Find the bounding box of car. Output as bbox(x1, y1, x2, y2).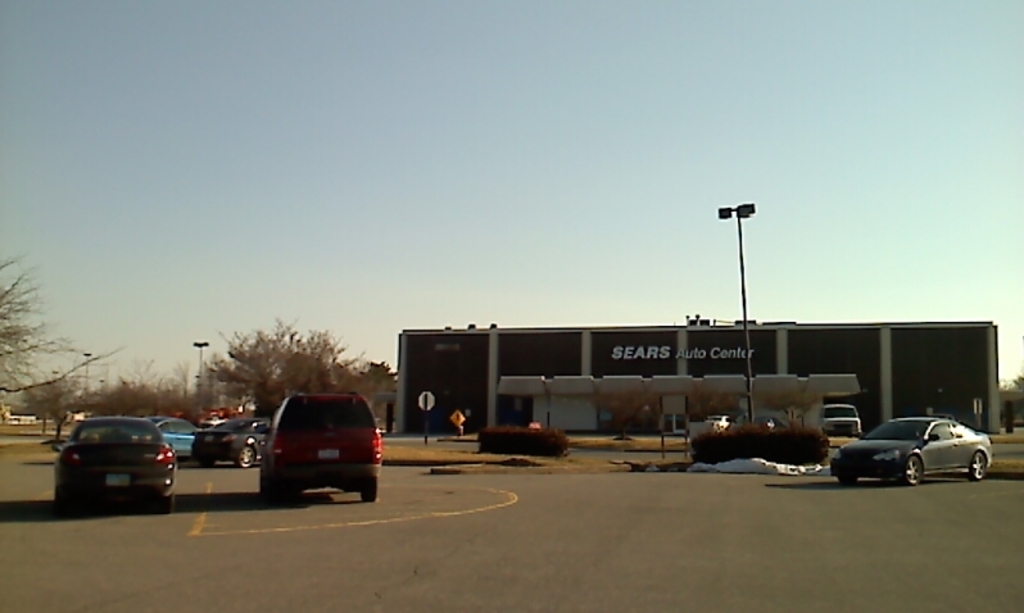
bbox(115, 416, 198, 458).
